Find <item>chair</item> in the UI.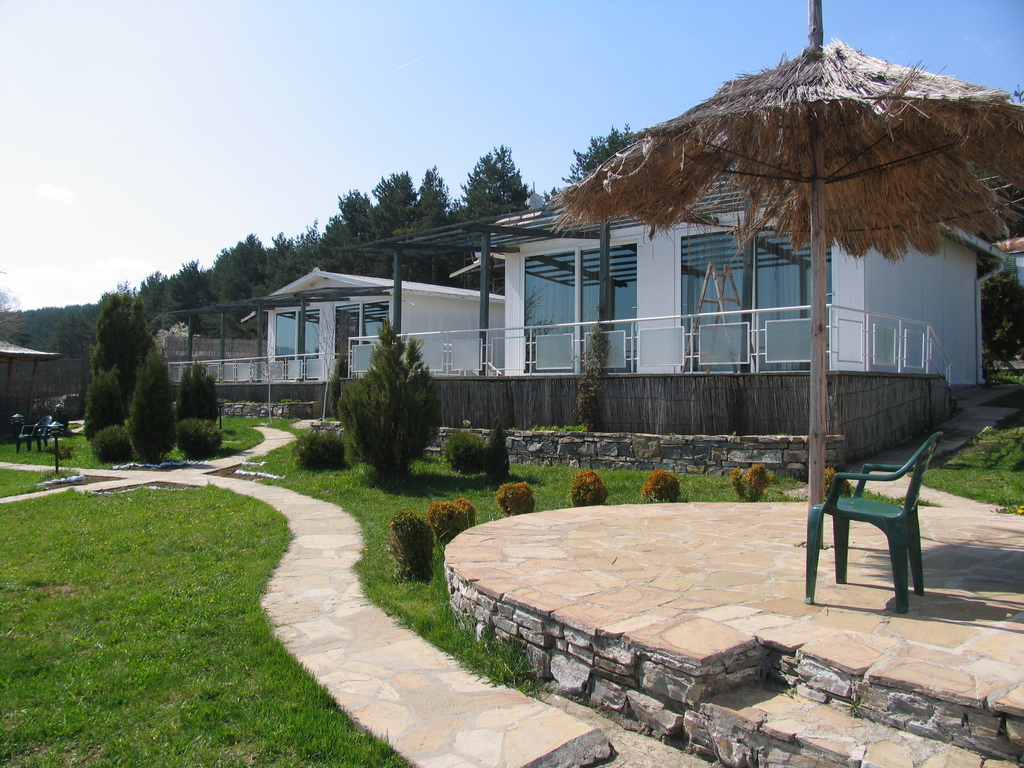
UI element at bbox=[14, 420, 44, 452].
